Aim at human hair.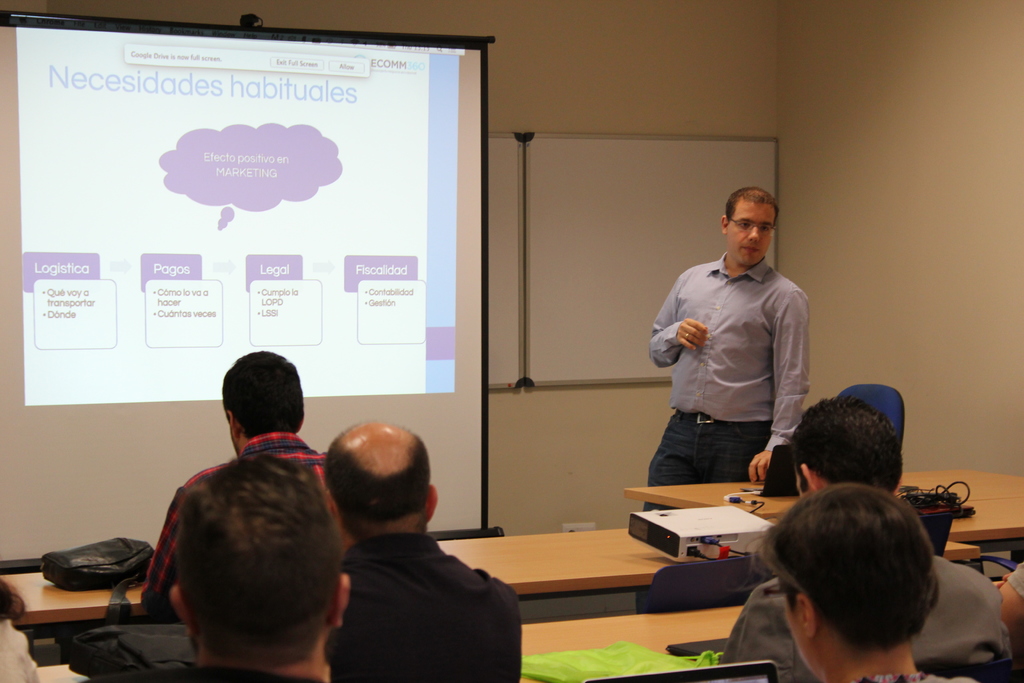
Aimed at x1=221 y1=347 x2=305 y2=441.
